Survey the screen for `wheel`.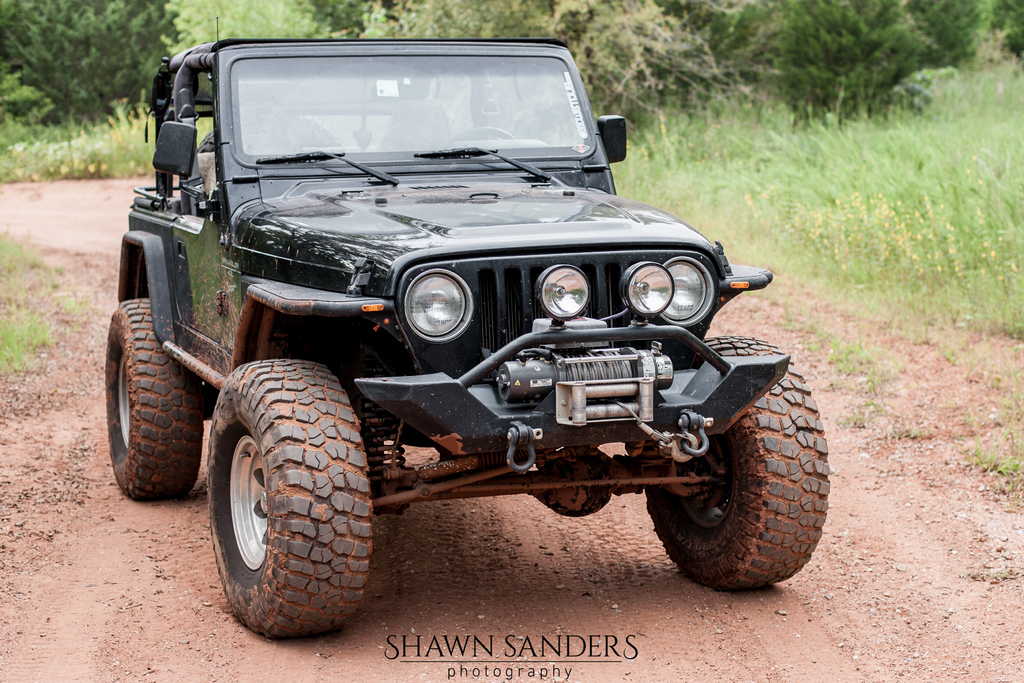
Survey found: <box>646,329,828,594</box>.
